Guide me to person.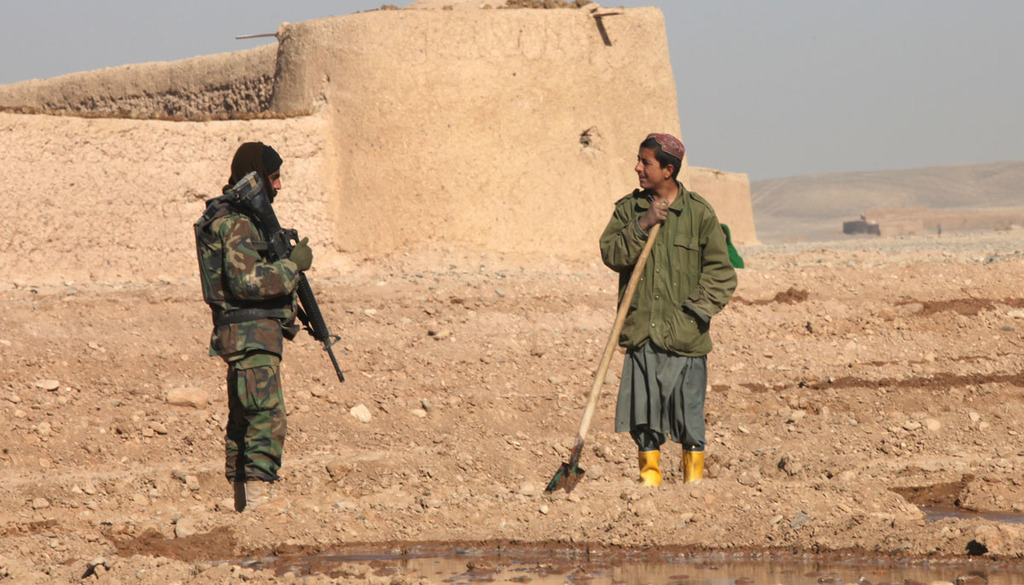
Guidance: 196, 142, 313, 477.
